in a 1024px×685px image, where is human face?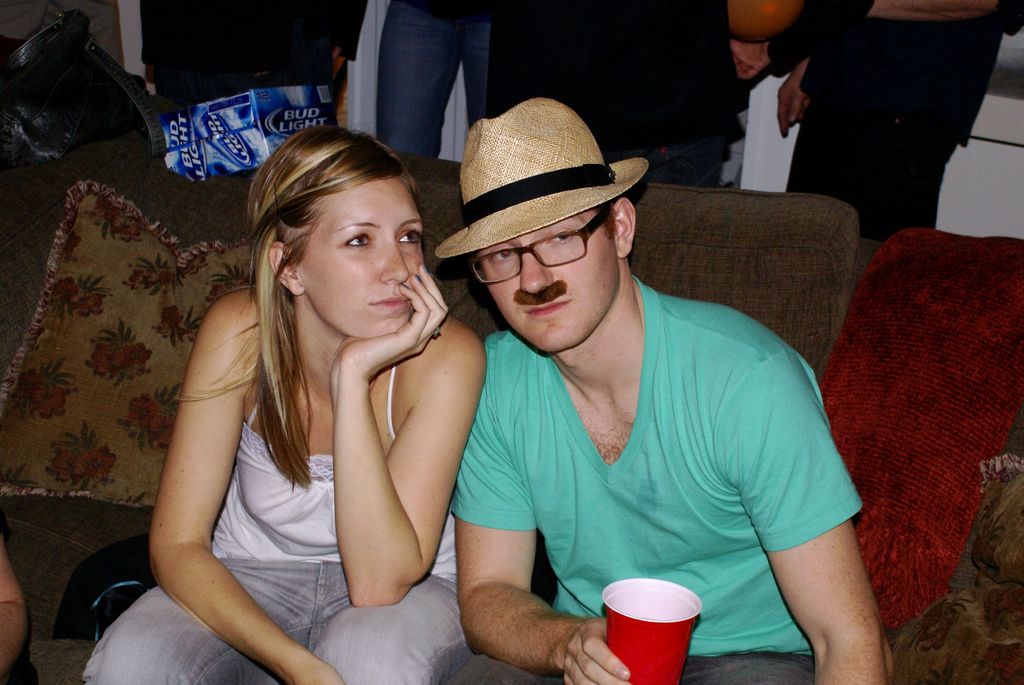
select_region(294, 173, 425, 337).
